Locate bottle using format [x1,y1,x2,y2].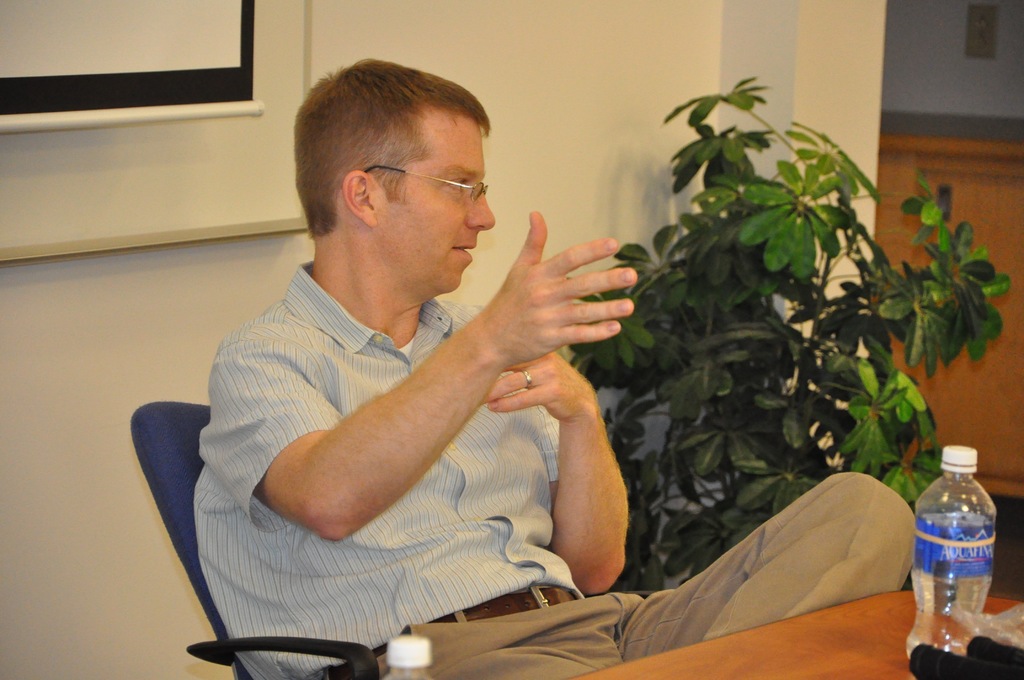
[385,638,442,679].
